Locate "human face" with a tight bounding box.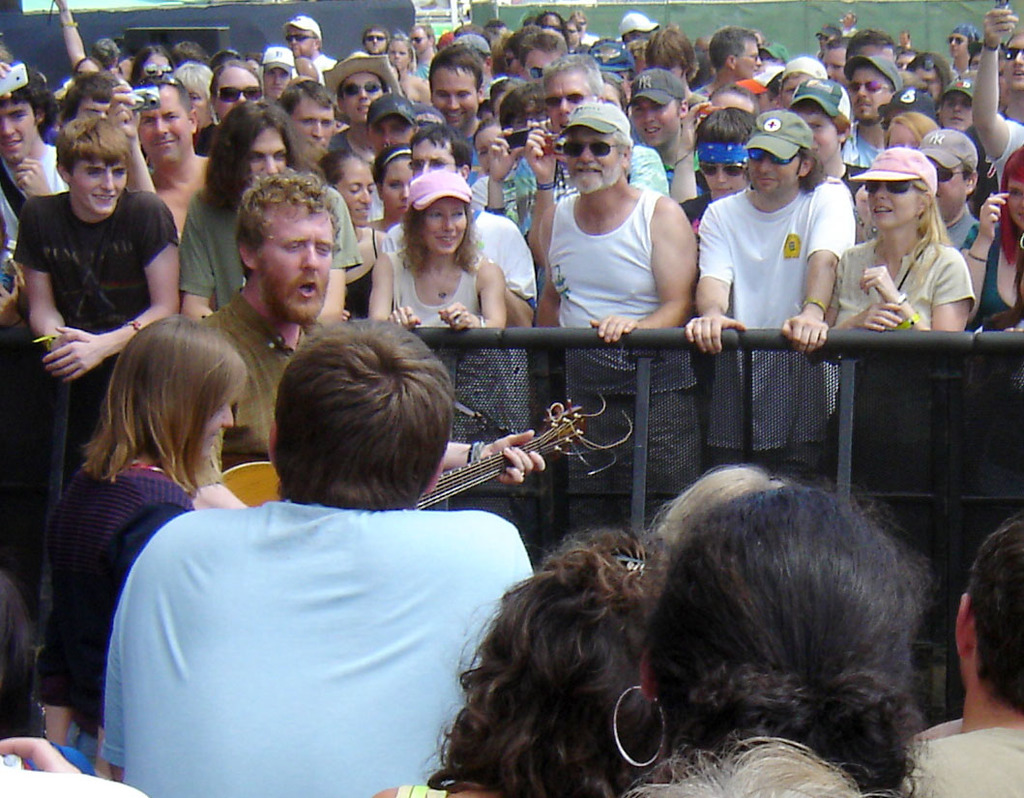
region(796, 111, 840, 164).
